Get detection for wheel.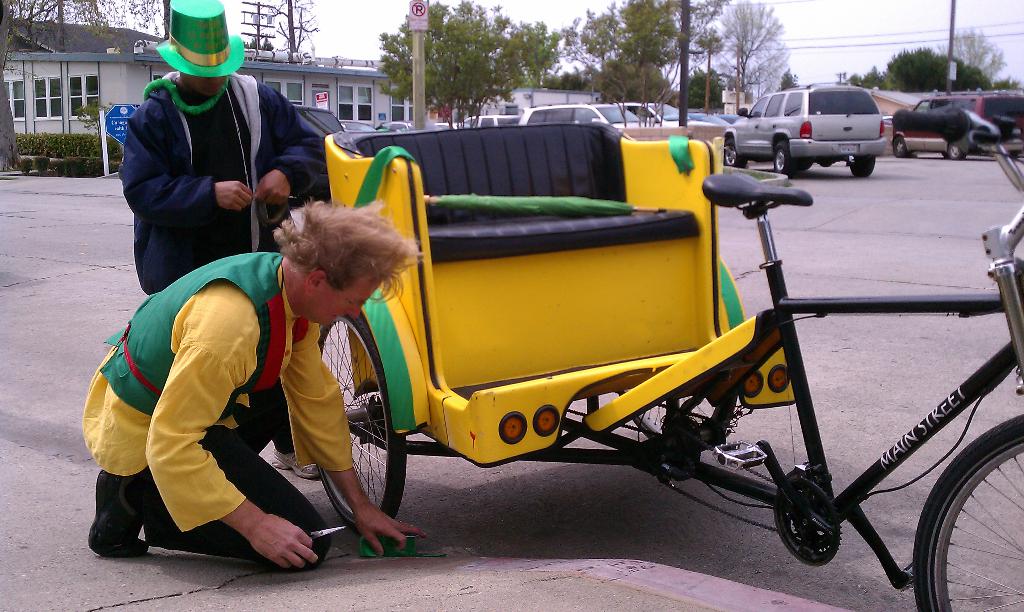
Detection: pyautogui.locateOnScreen(916, 431, 1012, 600).
